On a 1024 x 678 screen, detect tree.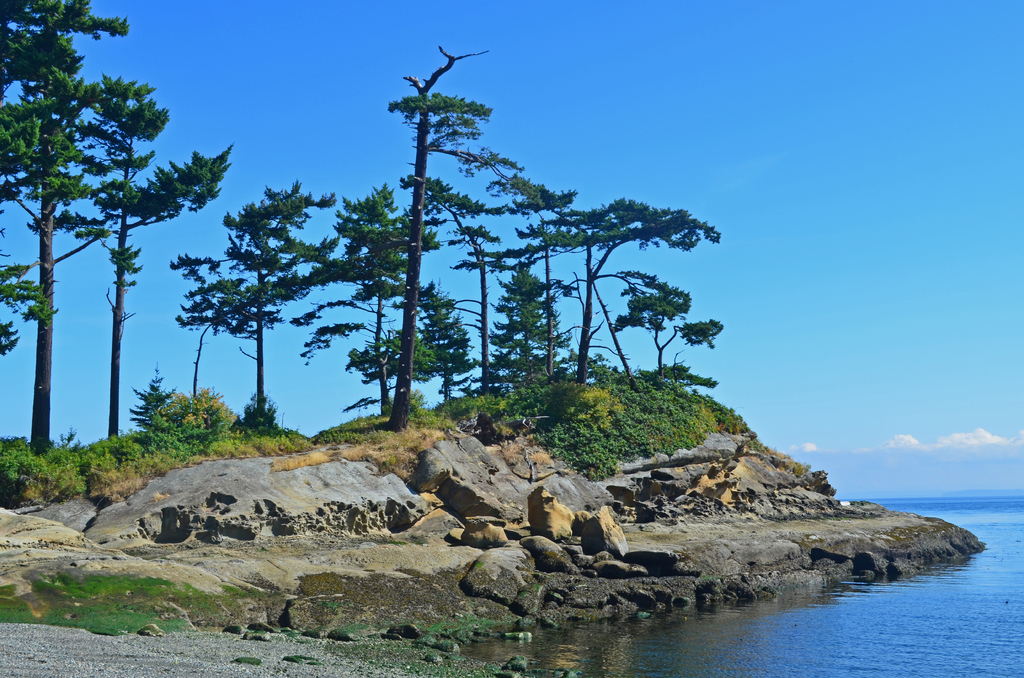
x1=67, y1=74, x2=239, y2=460.
